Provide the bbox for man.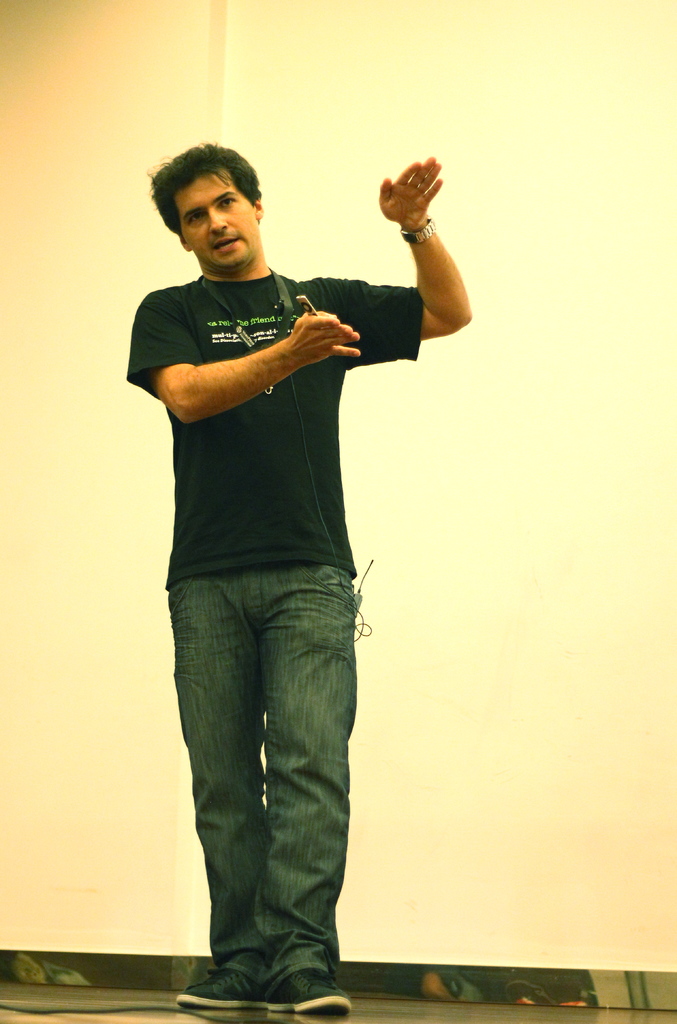
bbox=[119, 139, 477, 1018].
